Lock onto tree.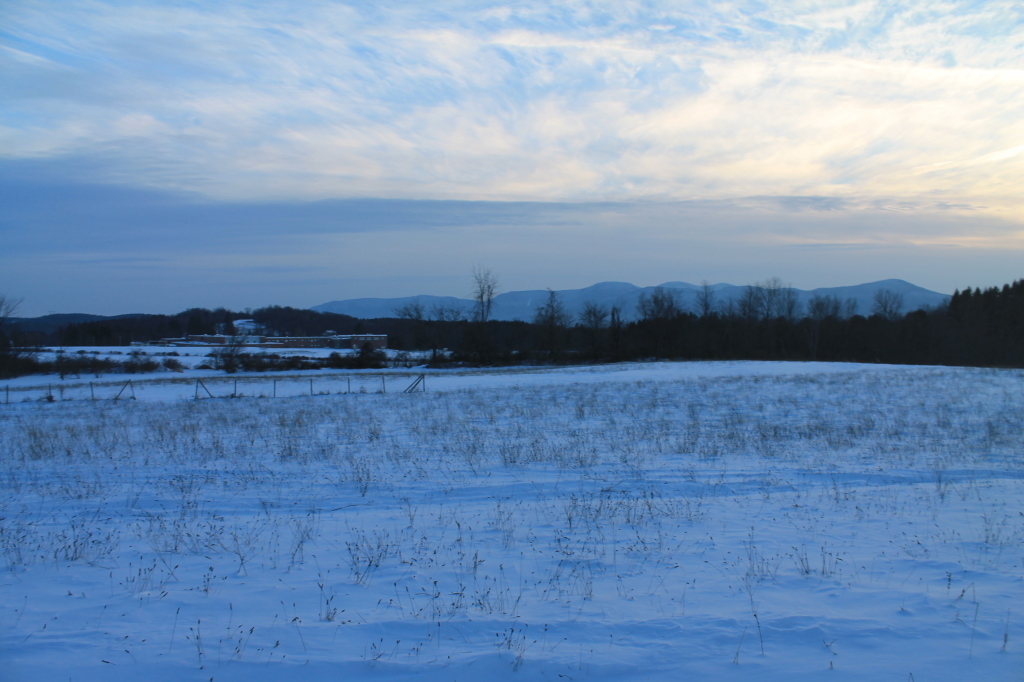
Locked: <bbox>581, 300, 609, 333</bbox>.
